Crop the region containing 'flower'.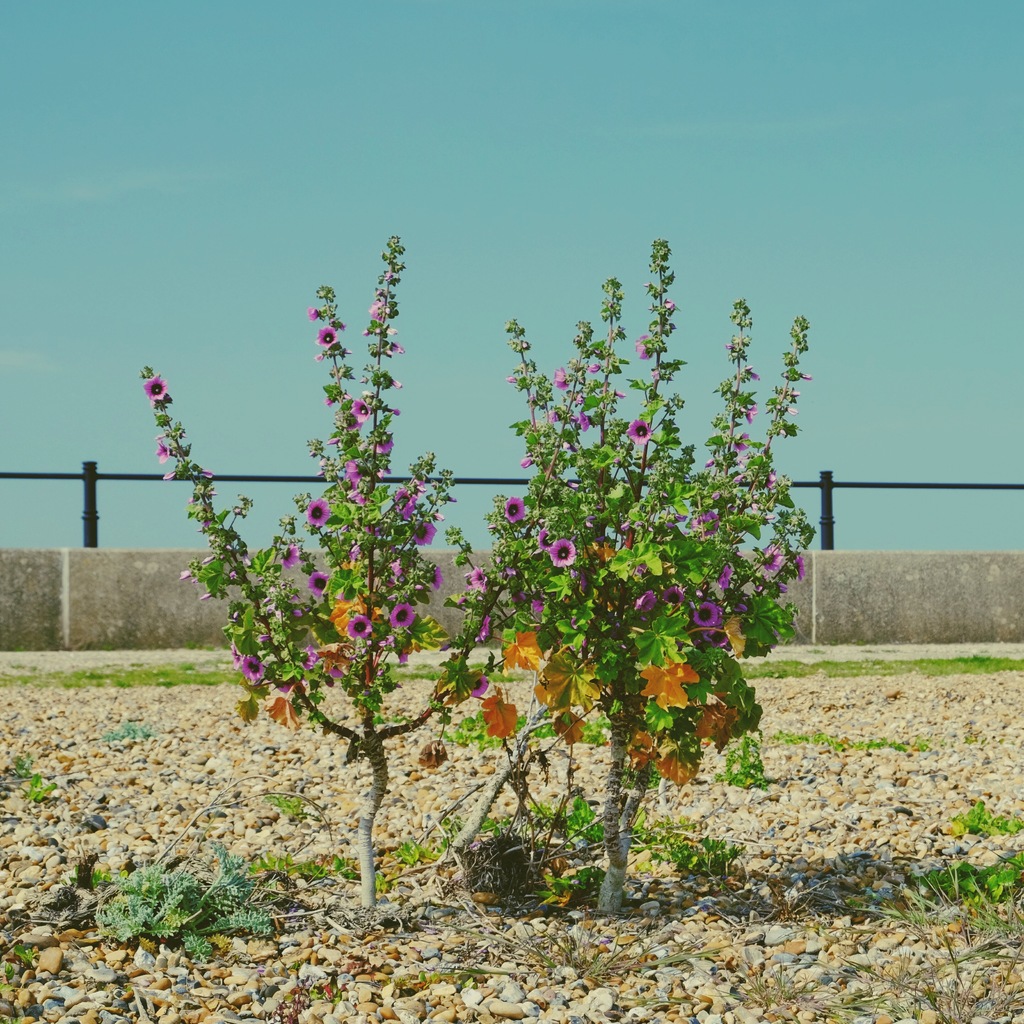
Crop region: pyautogui.locateOnScreen(374, 442, 391, 452).
